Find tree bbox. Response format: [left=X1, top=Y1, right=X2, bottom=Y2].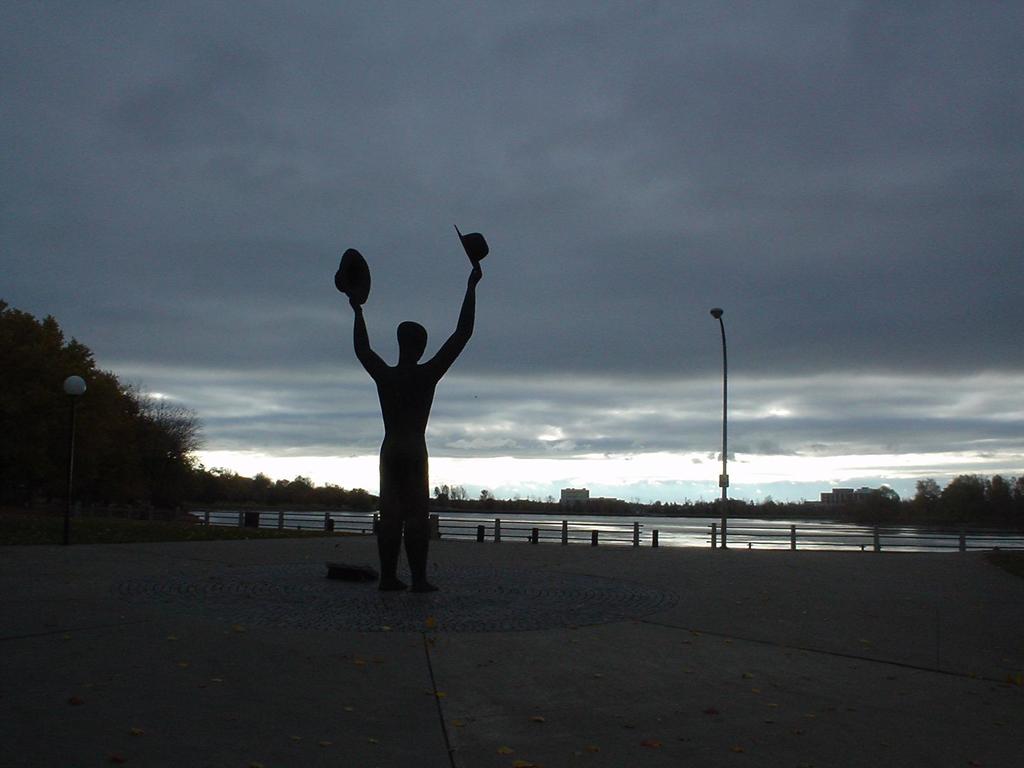
[left=0, top=299, right=191, bottom=517].
